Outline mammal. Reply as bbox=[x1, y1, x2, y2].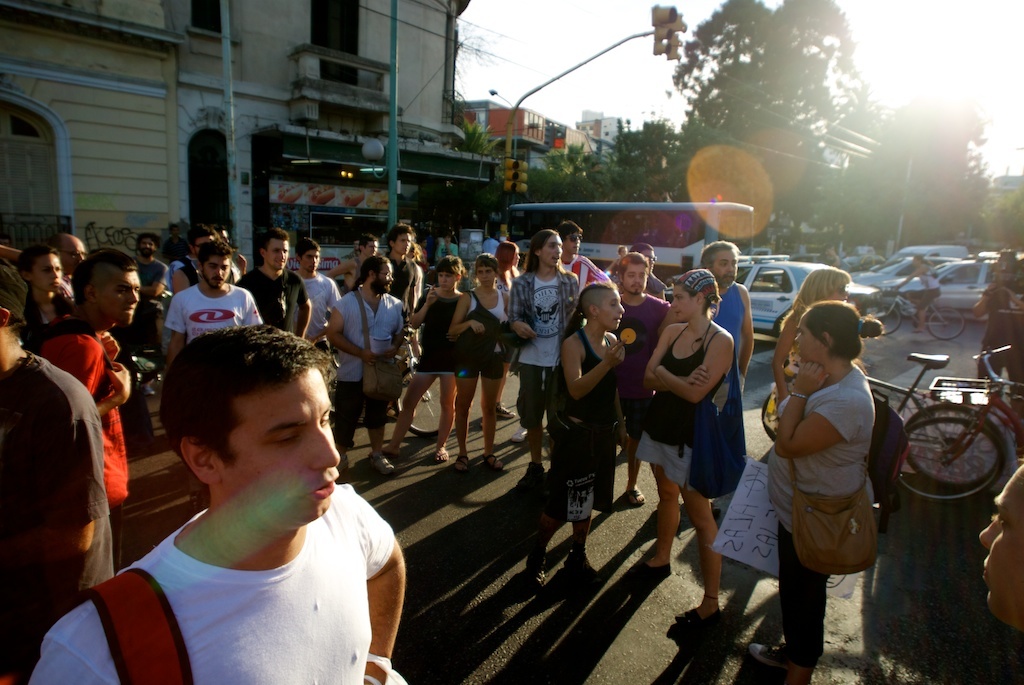
bbox=[819, 243, 834, 265].
